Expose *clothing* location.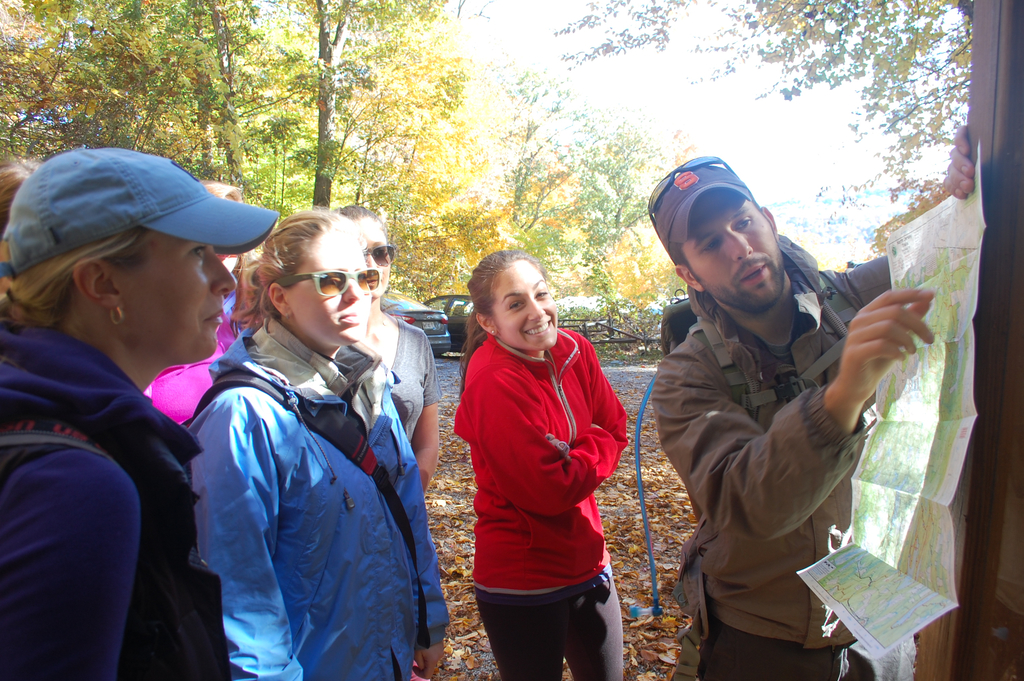
Exposed at [x1=358, y1=302, x2=445, y2=460].
